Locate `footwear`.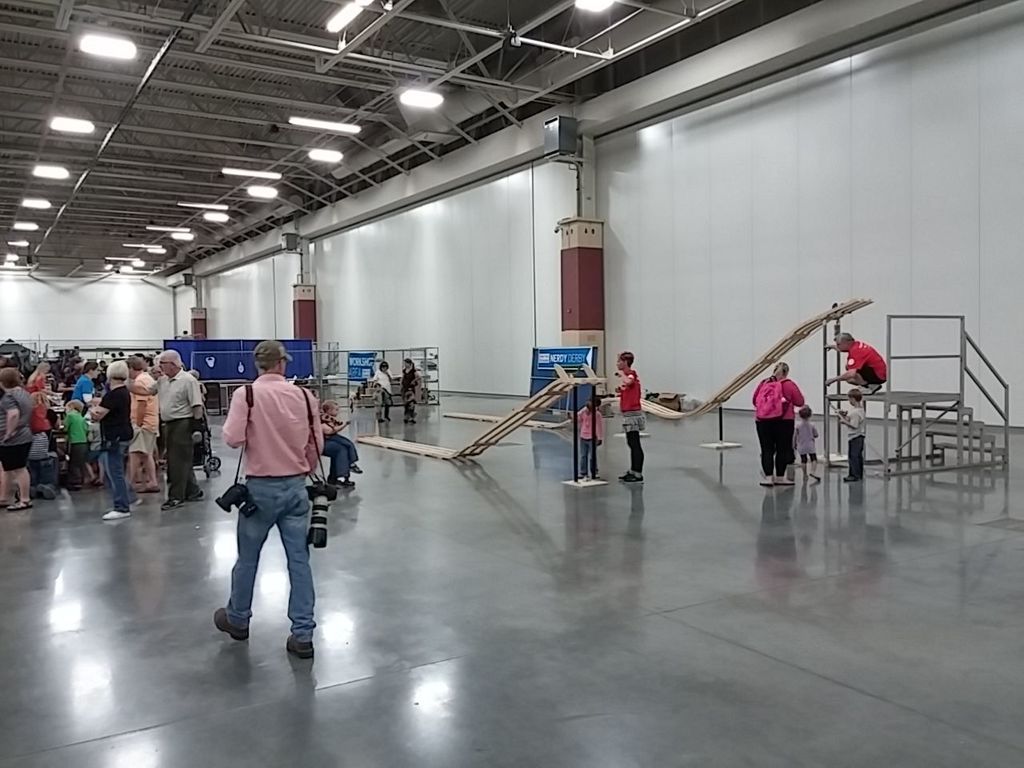
Bounding box: bbox=(620, 466, 632, 480).
